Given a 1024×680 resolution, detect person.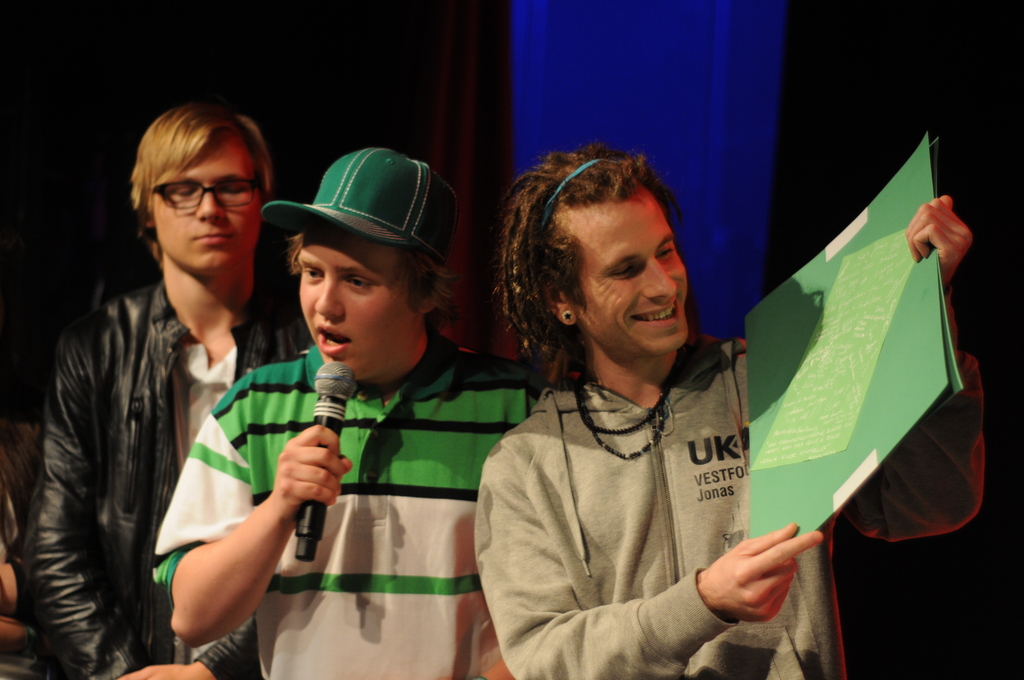
(left=13, top=97, right=292, bottom=679).
